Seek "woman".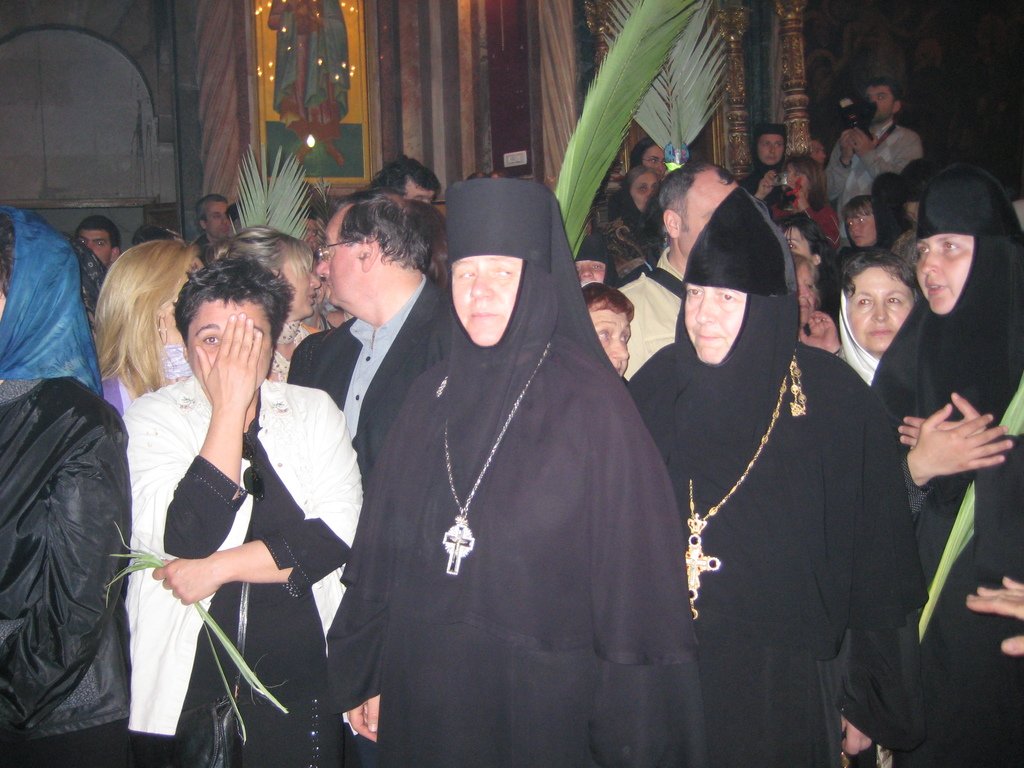
{"left": 575, "top": 281, "right": 634, "bottom": 376}.
